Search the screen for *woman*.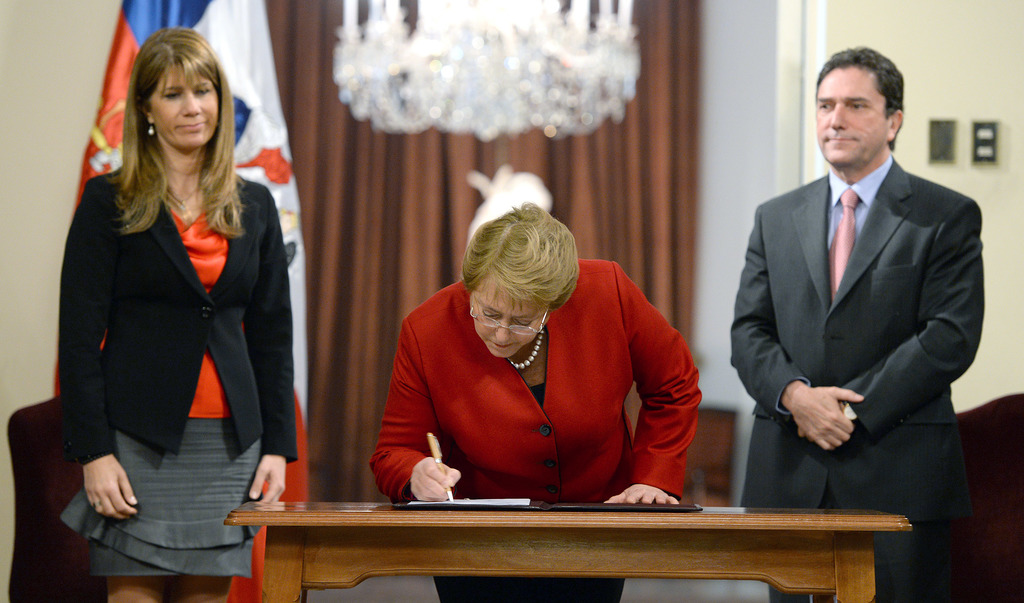
Found at (x1=53, y1=35, x2=291, y2=577).
